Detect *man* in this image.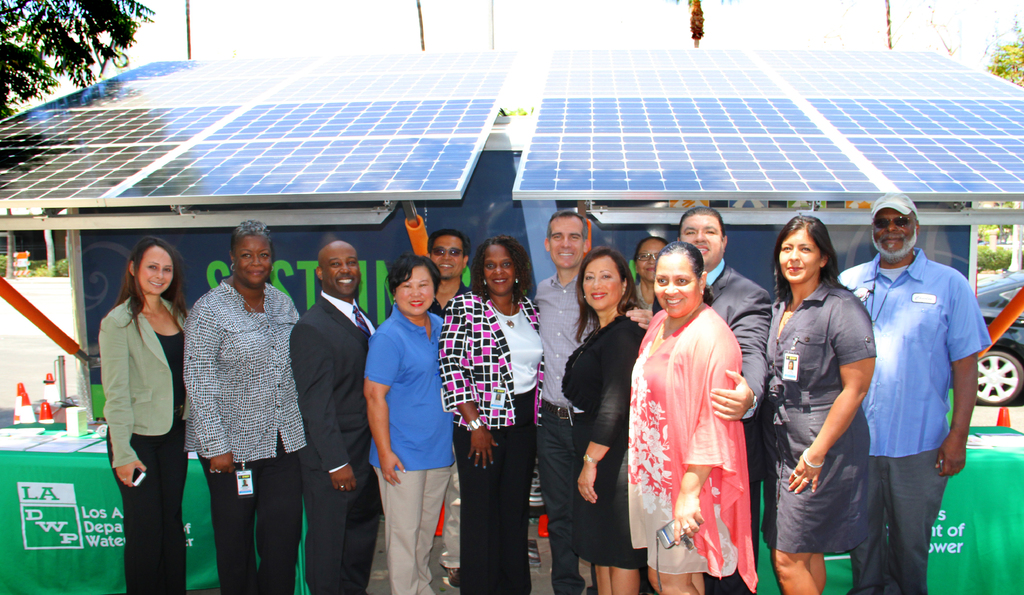
Detection: Rect(289, 241, 379, 594).
